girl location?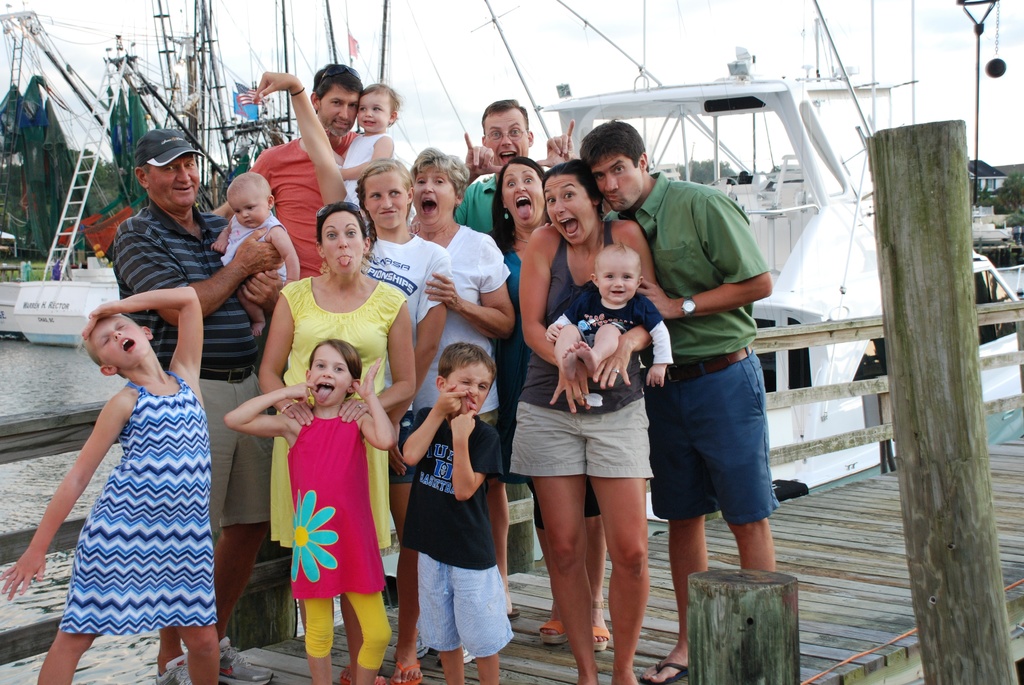
<region>211, 171, 300, 333</region>
